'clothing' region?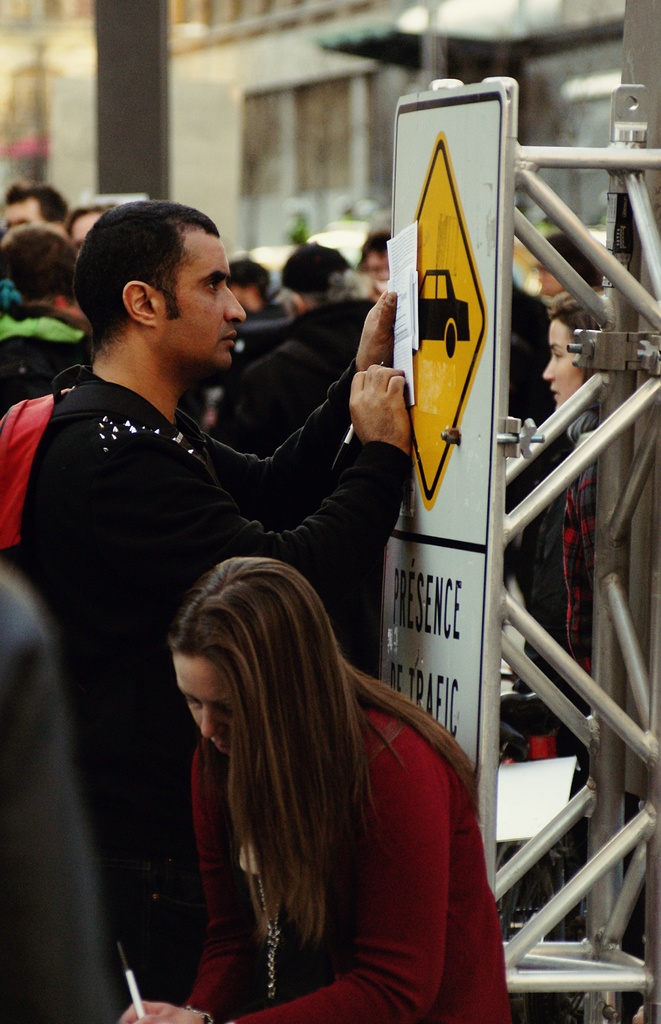
BBox(221, 294, 374, 450)
